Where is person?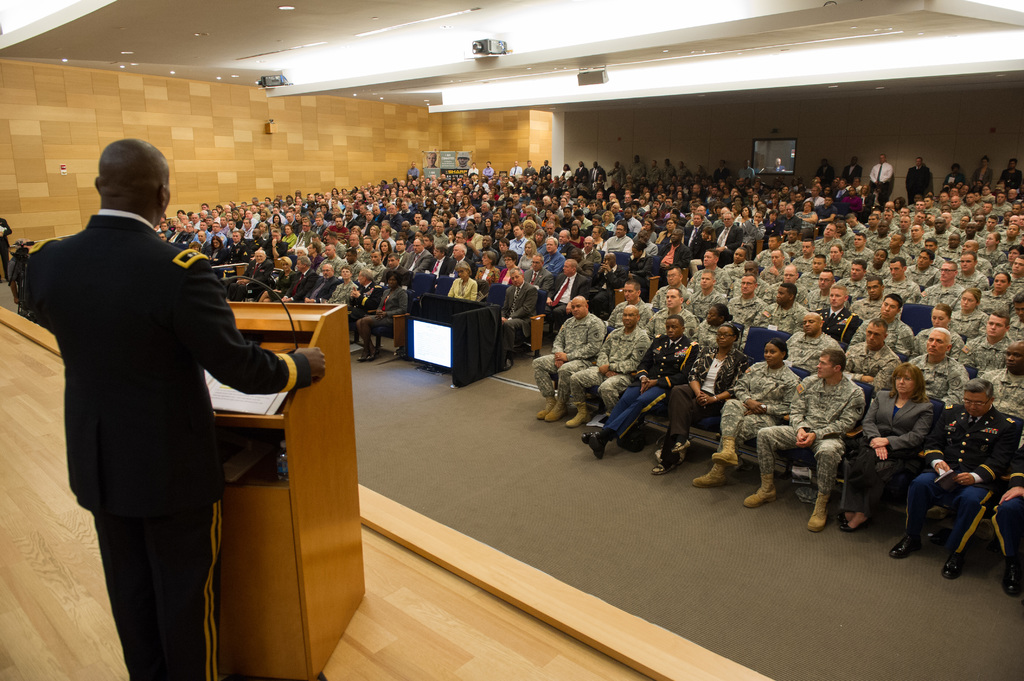
bbox=[799, 160, 829, 185].
